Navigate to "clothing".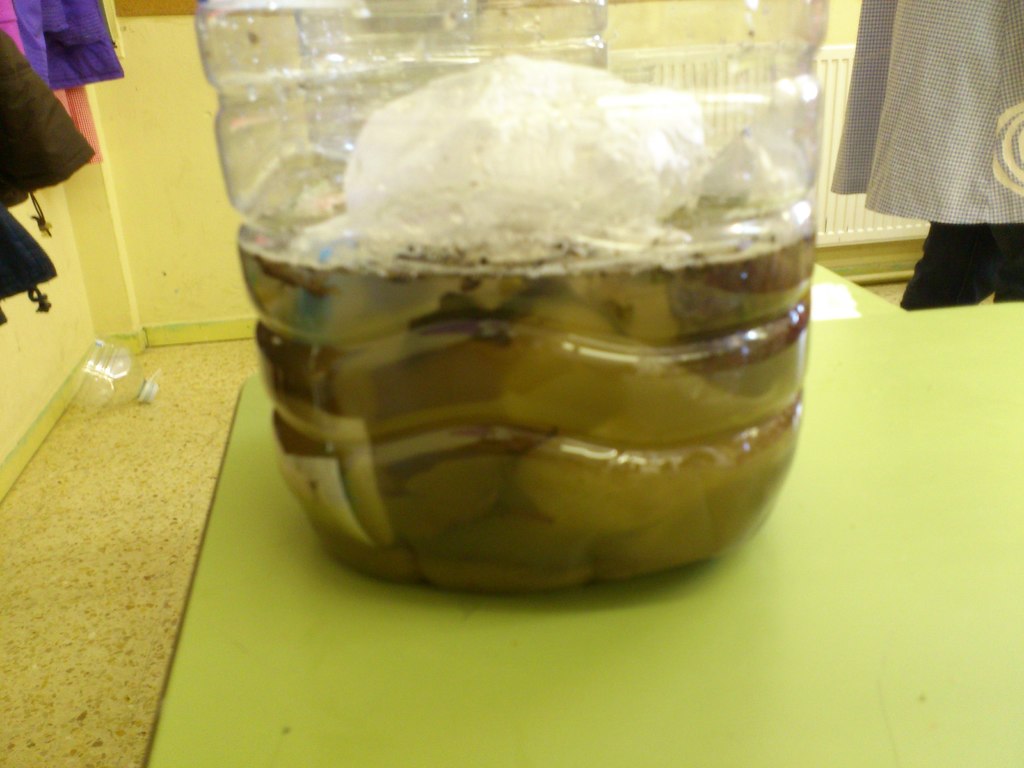
Navigation target: BBox(0, 203, 69, 308).
